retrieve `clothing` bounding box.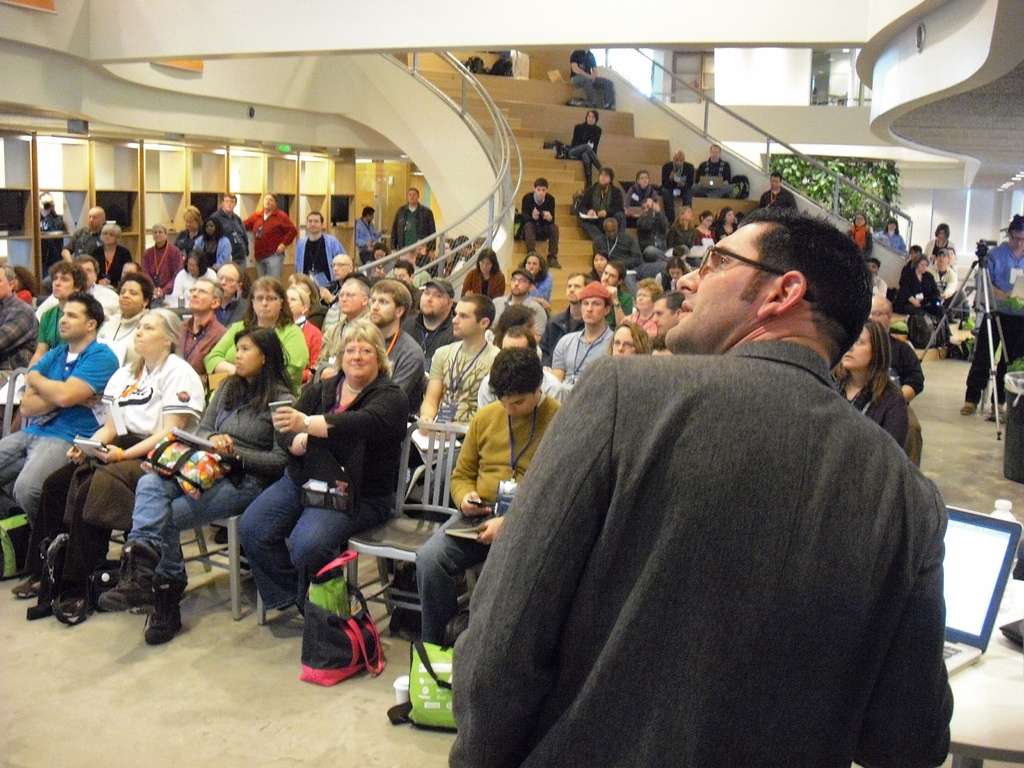
Bounding box: region(488, 291, 551, 339).
